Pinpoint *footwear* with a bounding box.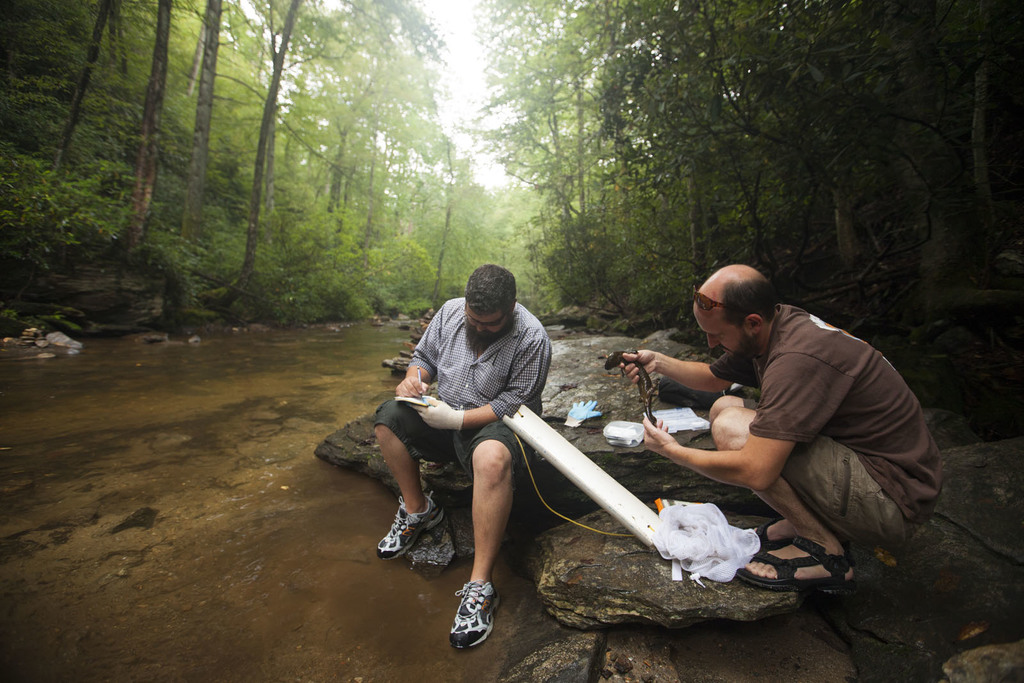
<region>376, 492, 445, 558</region>.
